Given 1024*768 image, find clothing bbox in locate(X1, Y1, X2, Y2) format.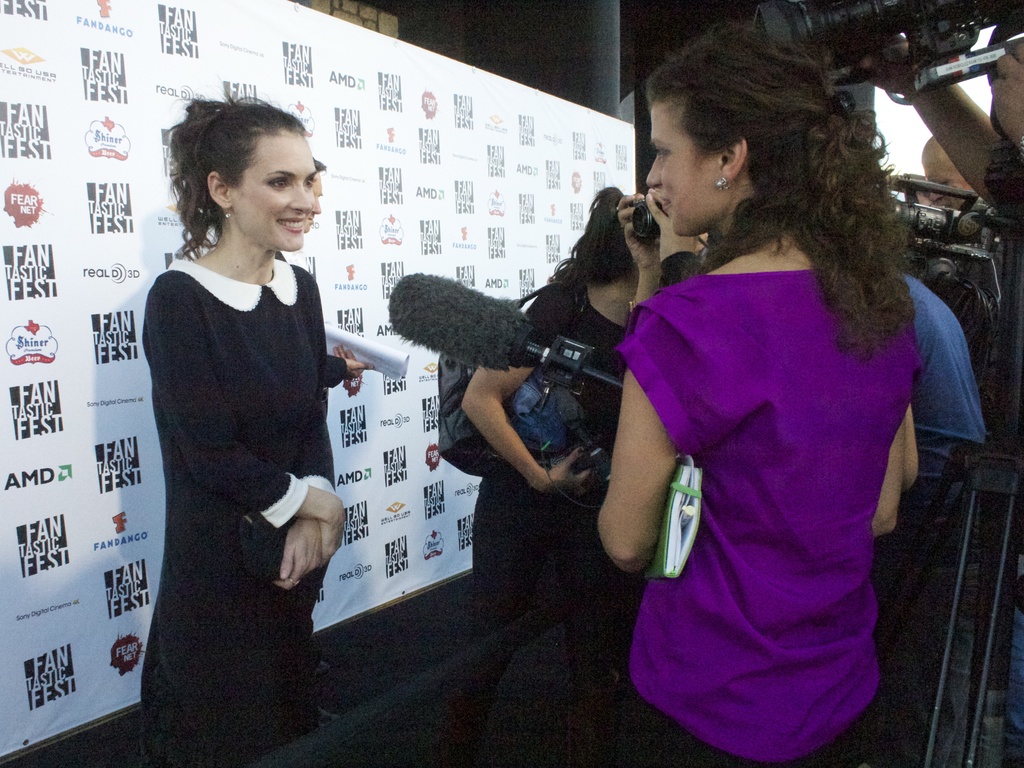
locate(628, 269, 922, 767).
